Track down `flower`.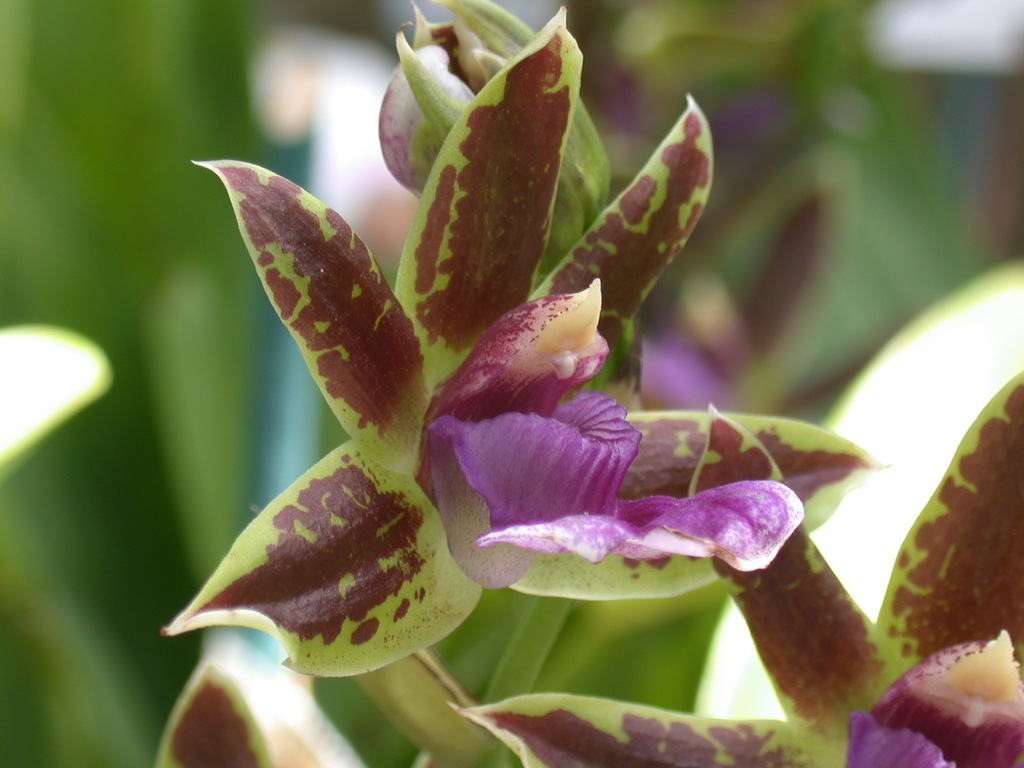
Tracked to 426, 394, 803, 592.
